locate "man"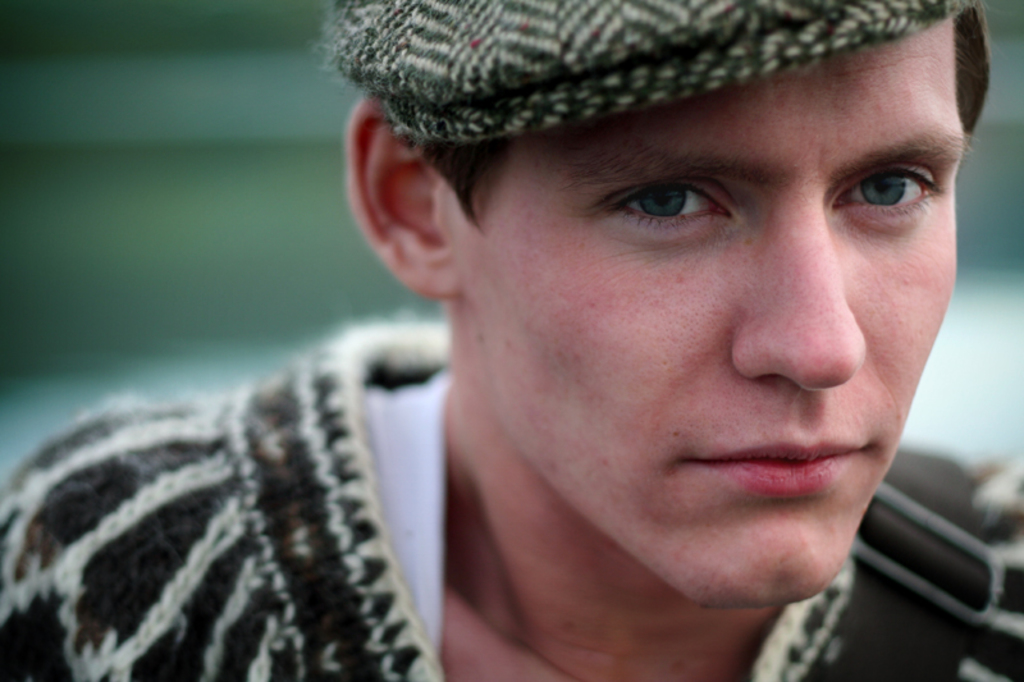
132:0:1023:681
